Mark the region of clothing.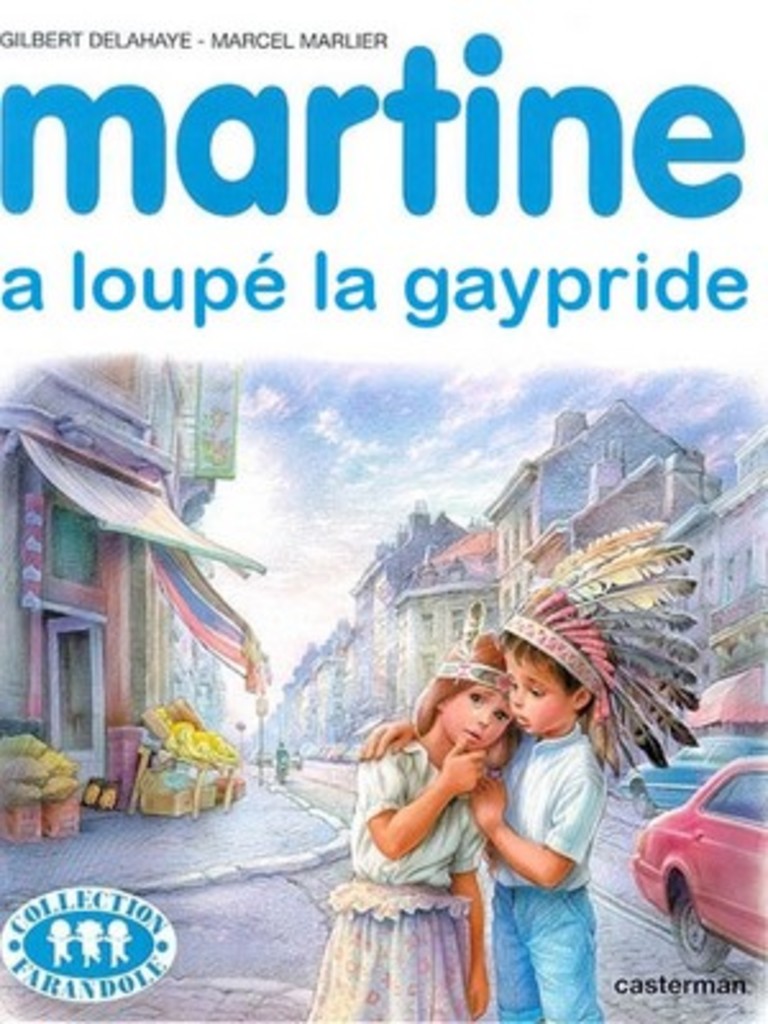
Region: <bbox>484, 727, 596, 1021</bbox>.
